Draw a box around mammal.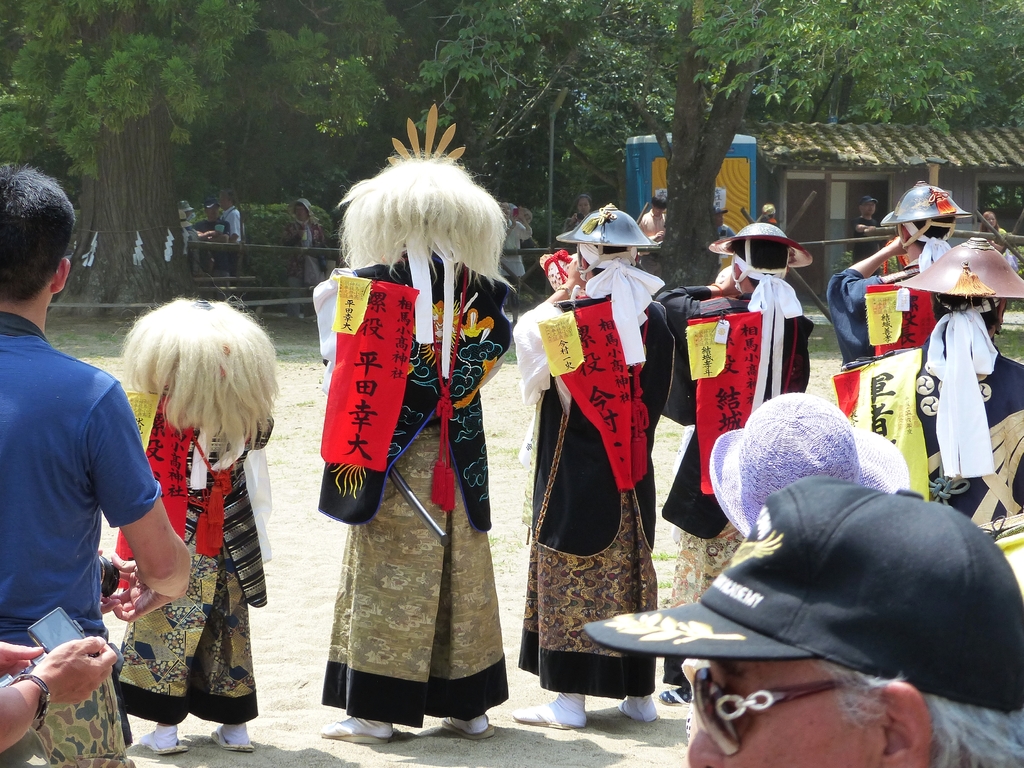
rect(837, 236, 1023, 518).
